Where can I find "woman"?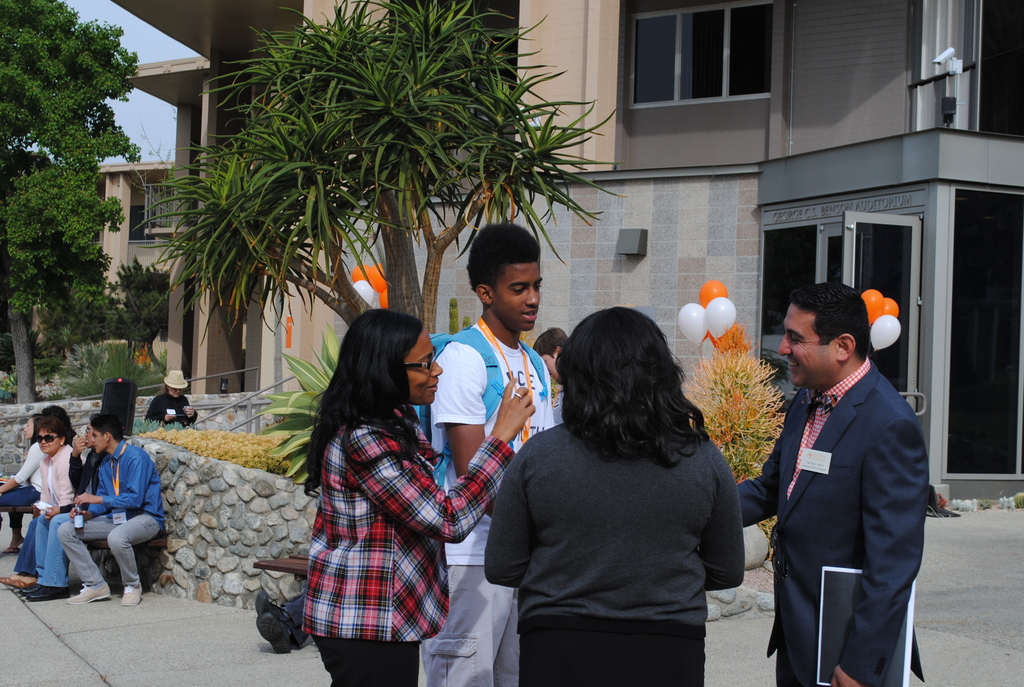
You can find it at bbox(0, 412, 49, 553).
